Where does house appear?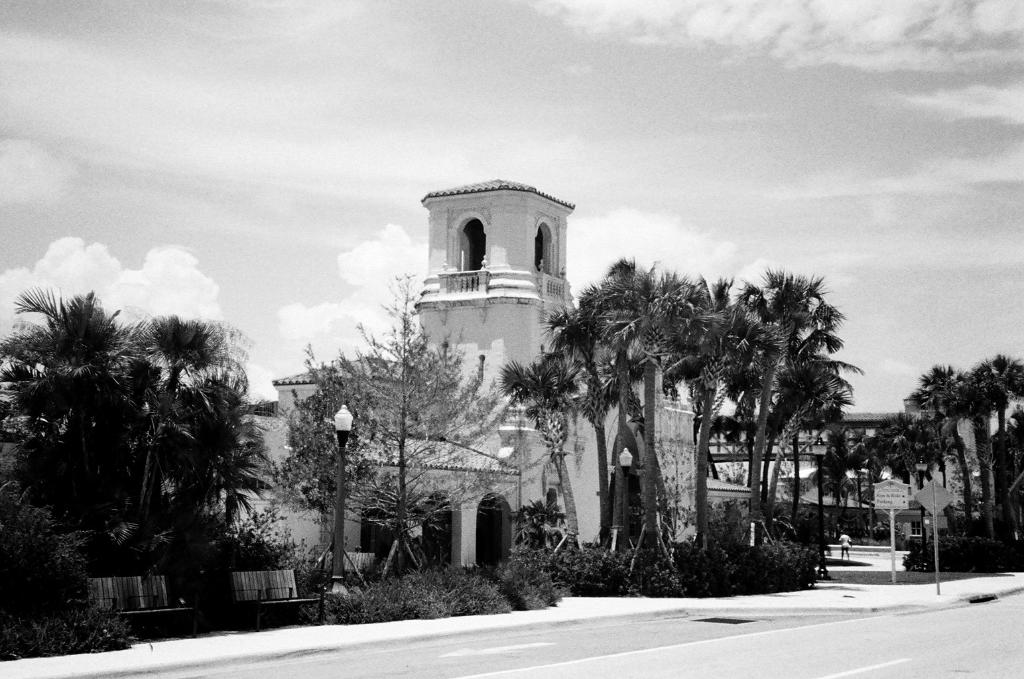
Appears at box(227, 412, 357, 587).
